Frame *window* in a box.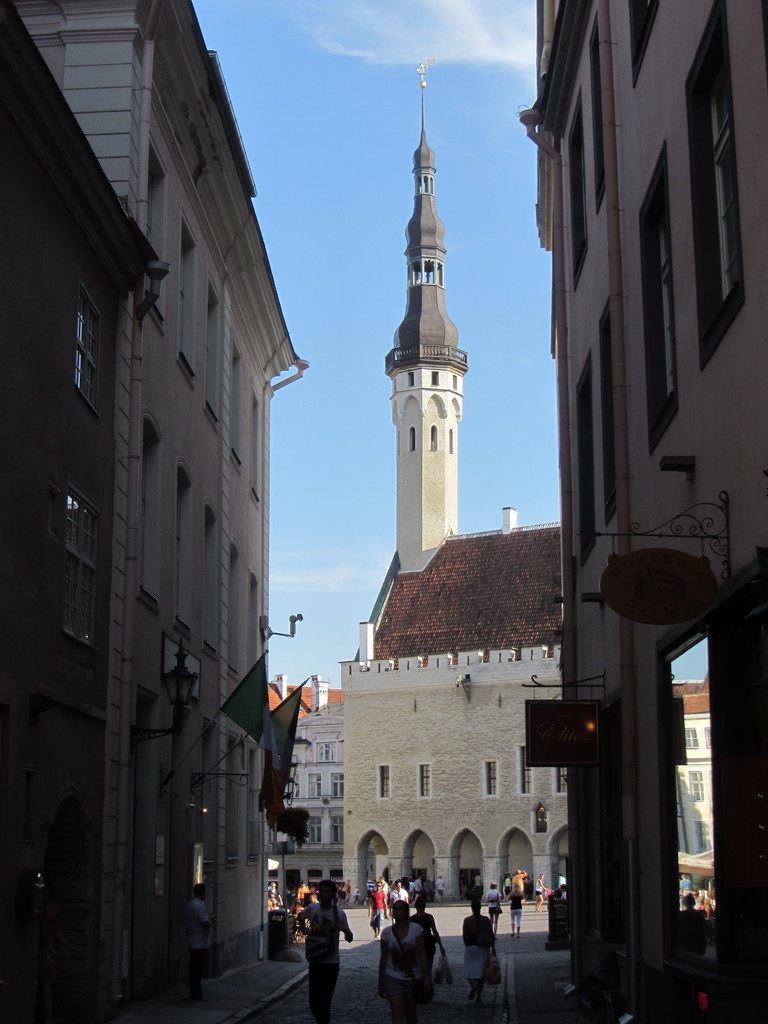
515 753 532 794.
